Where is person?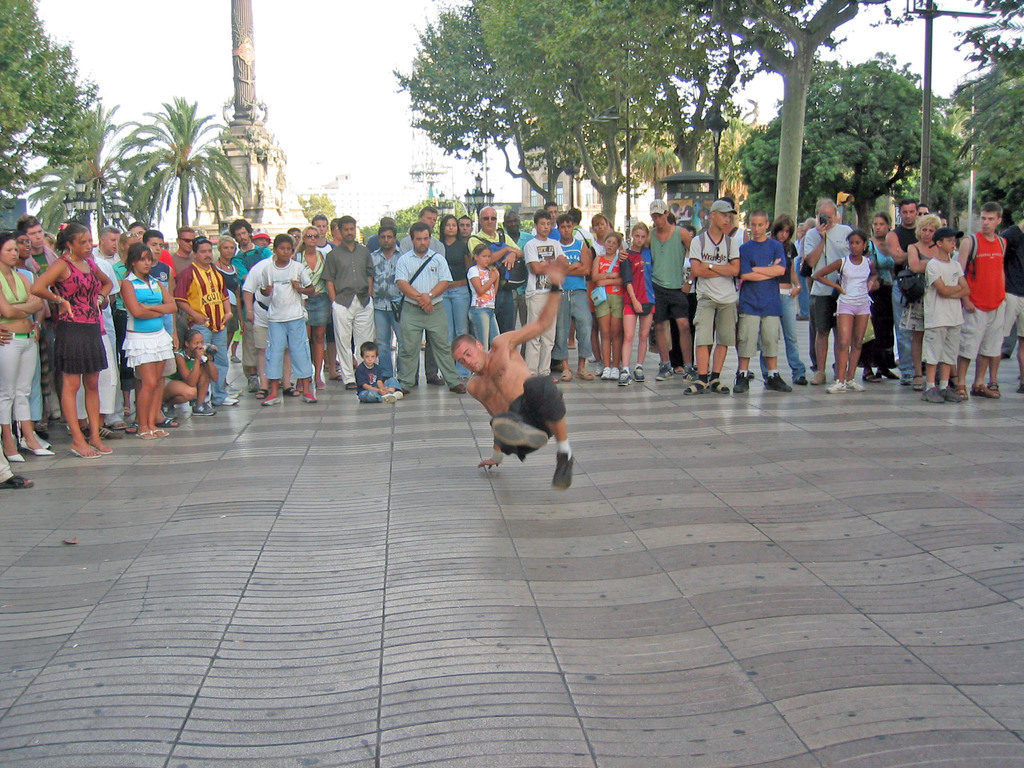
pyautogui.locateOnScreen(524, 208, 558, 383).
